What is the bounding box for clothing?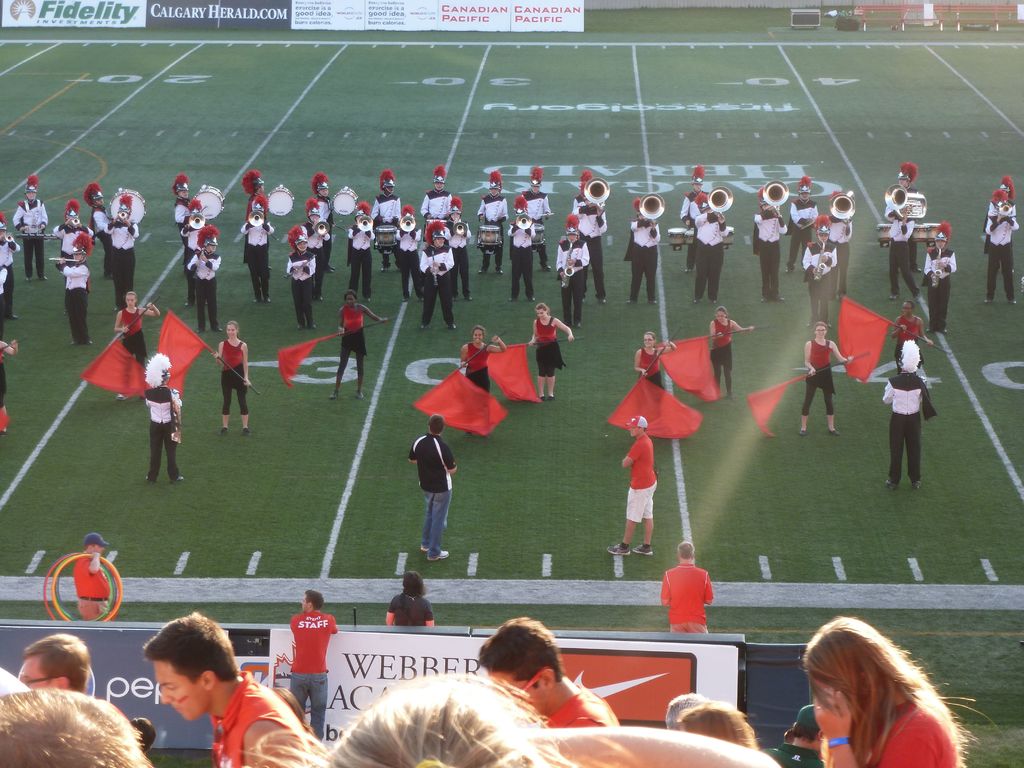
(left=307, top=223, right=329, bottom=278).
